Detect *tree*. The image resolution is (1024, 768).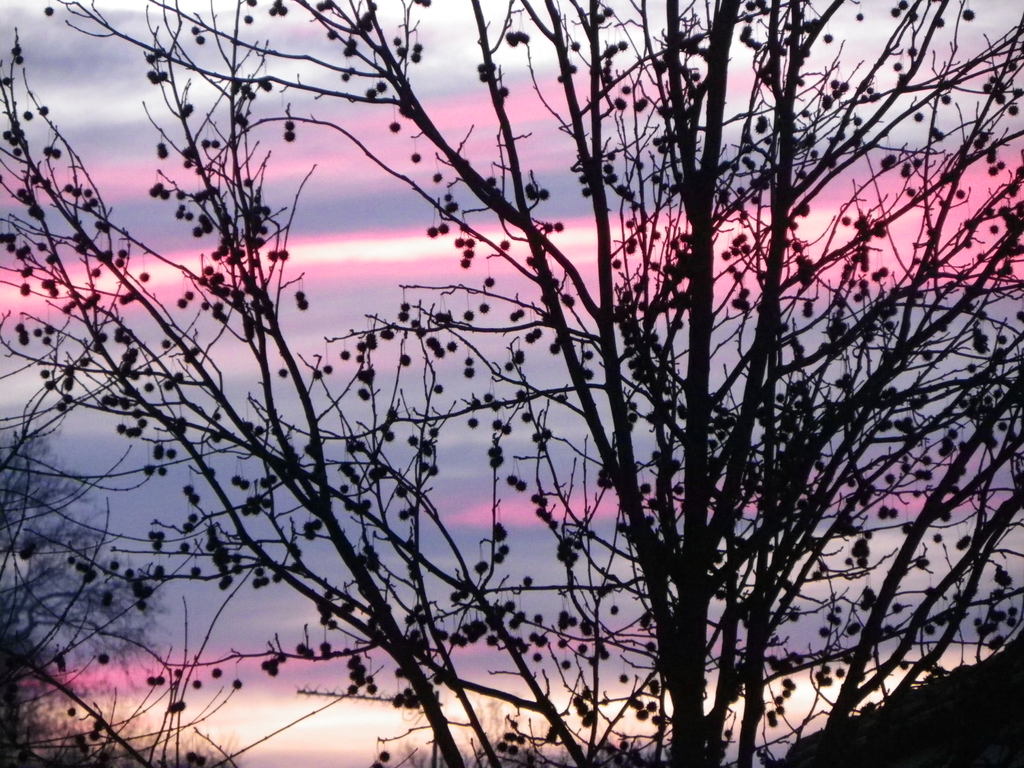
bbox=(29, 9, 991, 767).
